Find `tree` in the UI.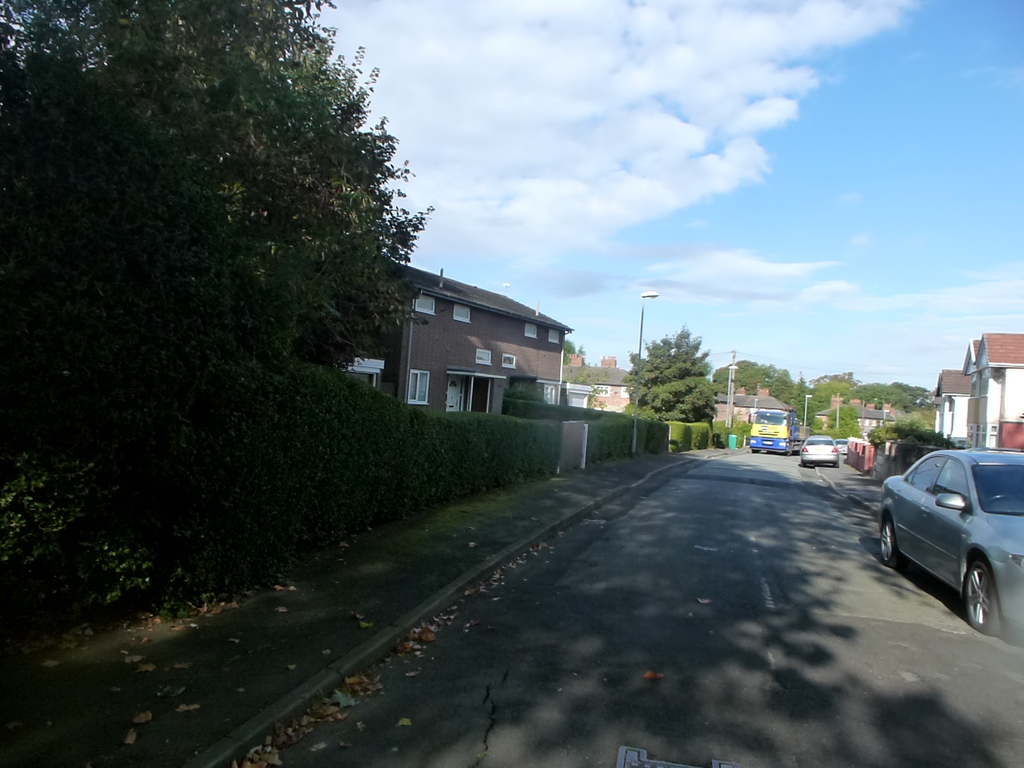
UI element at bbox=[895, 379, 935, 409].
